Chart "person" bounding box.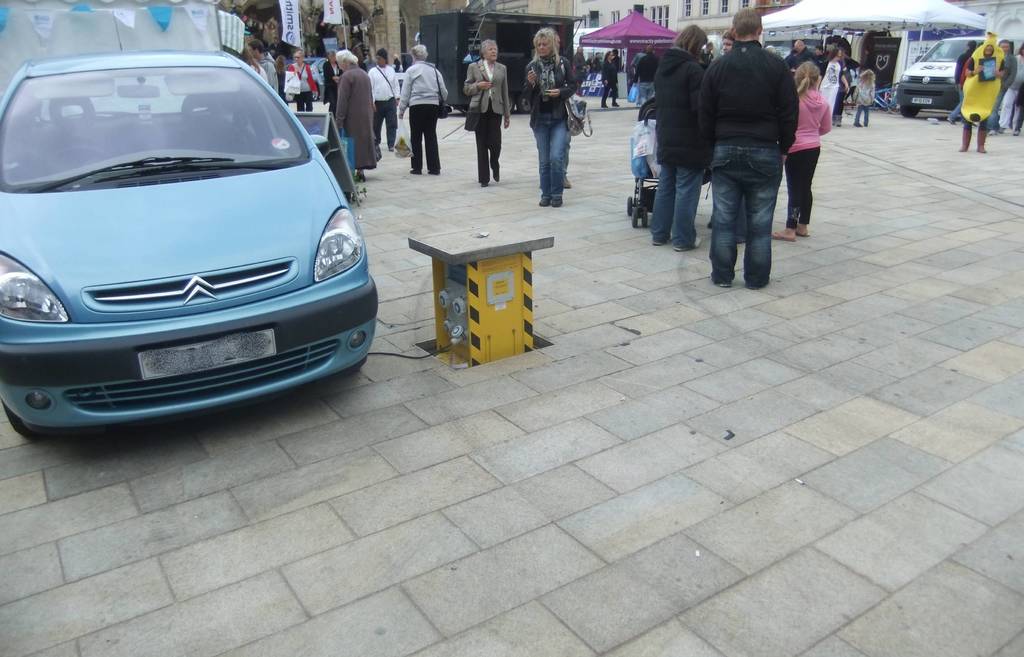
Charted: select_region(521, 22, 589, 208).
